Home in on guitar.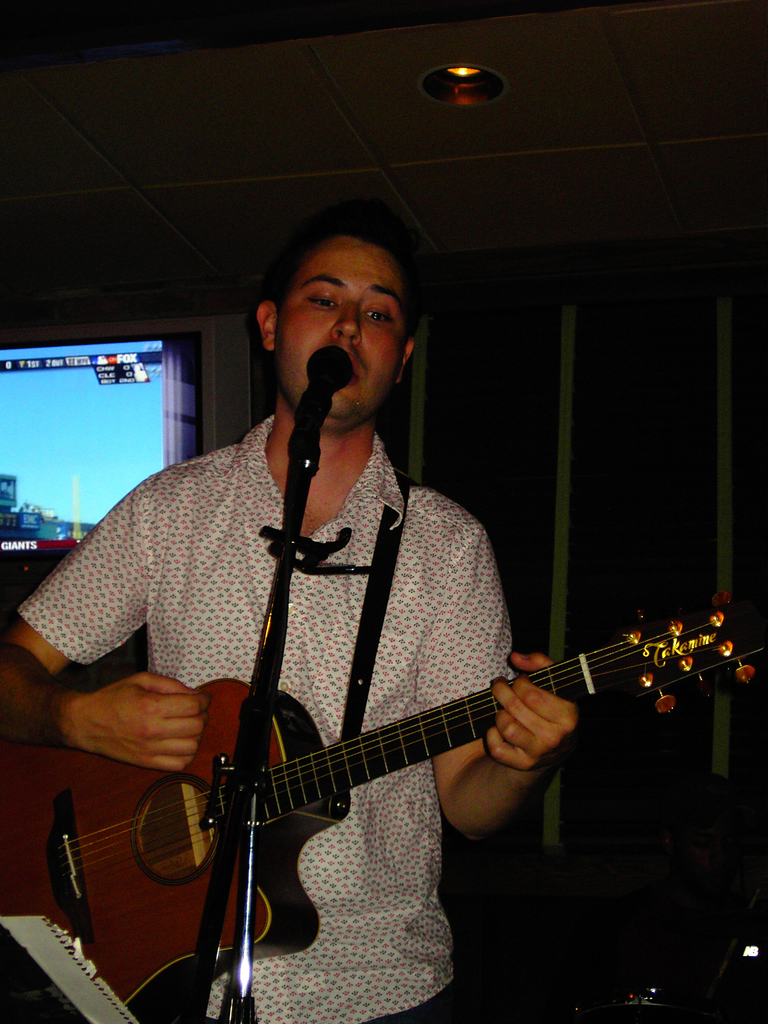
Homed in at <region>0, 589, 767, 1023</region>.
